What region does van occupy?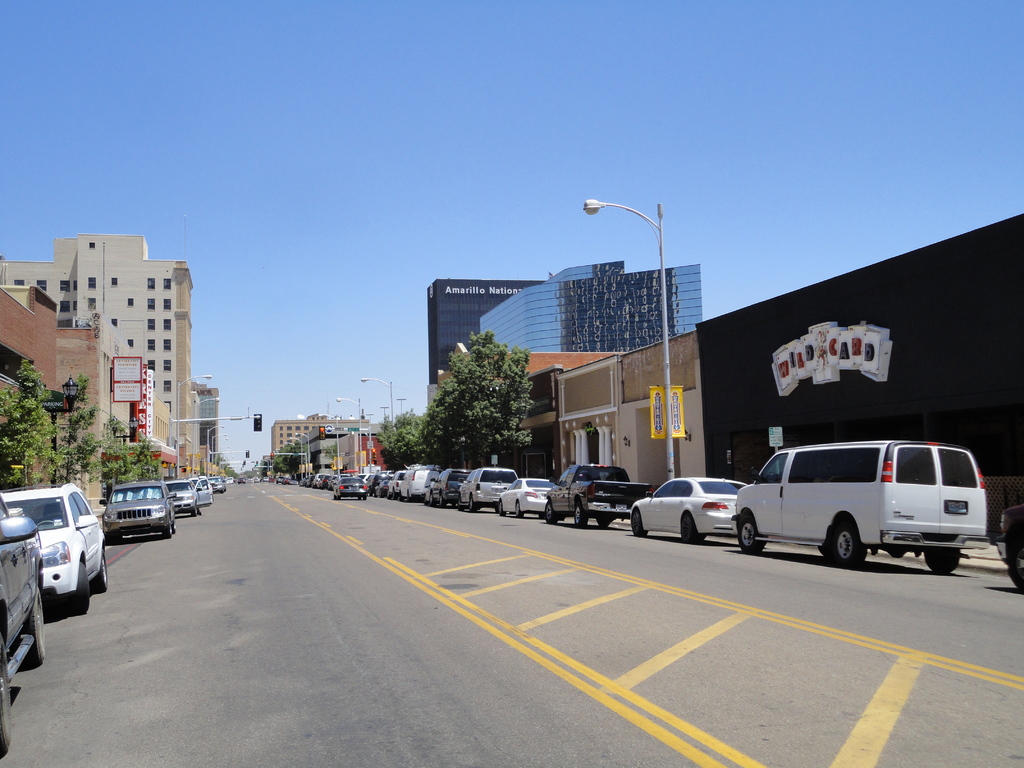
399, 460, 445, 500.
